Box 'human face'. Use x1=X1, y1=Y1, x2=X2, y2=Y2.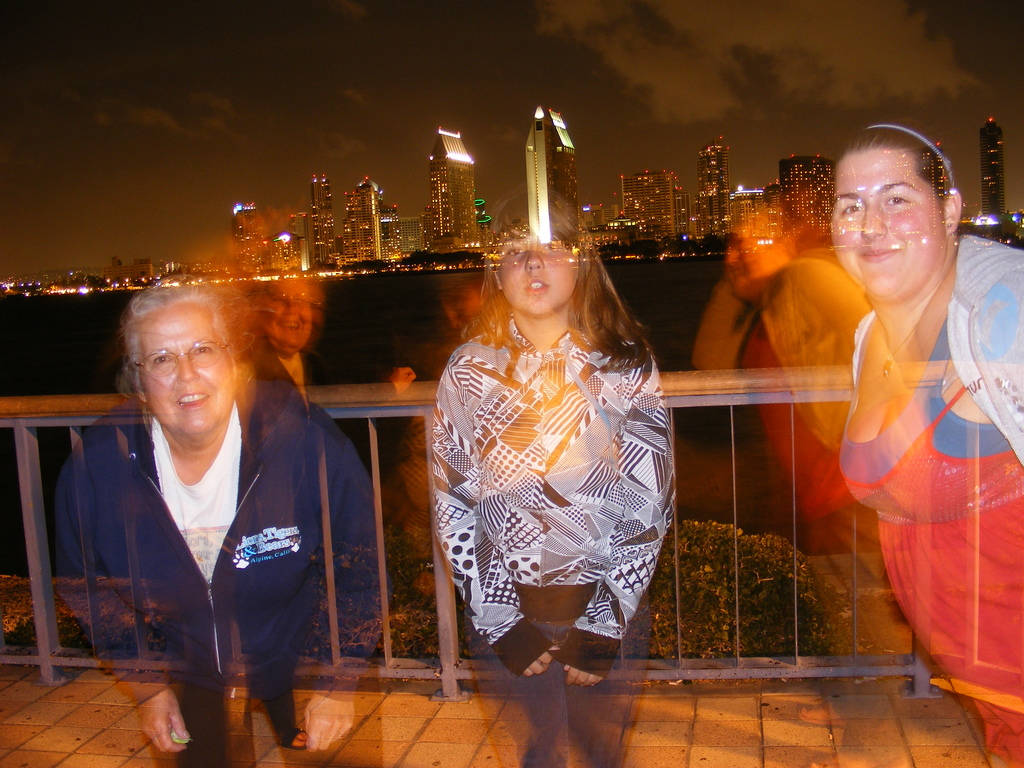
x1=826, y1=146, x2=948, y2=295.
